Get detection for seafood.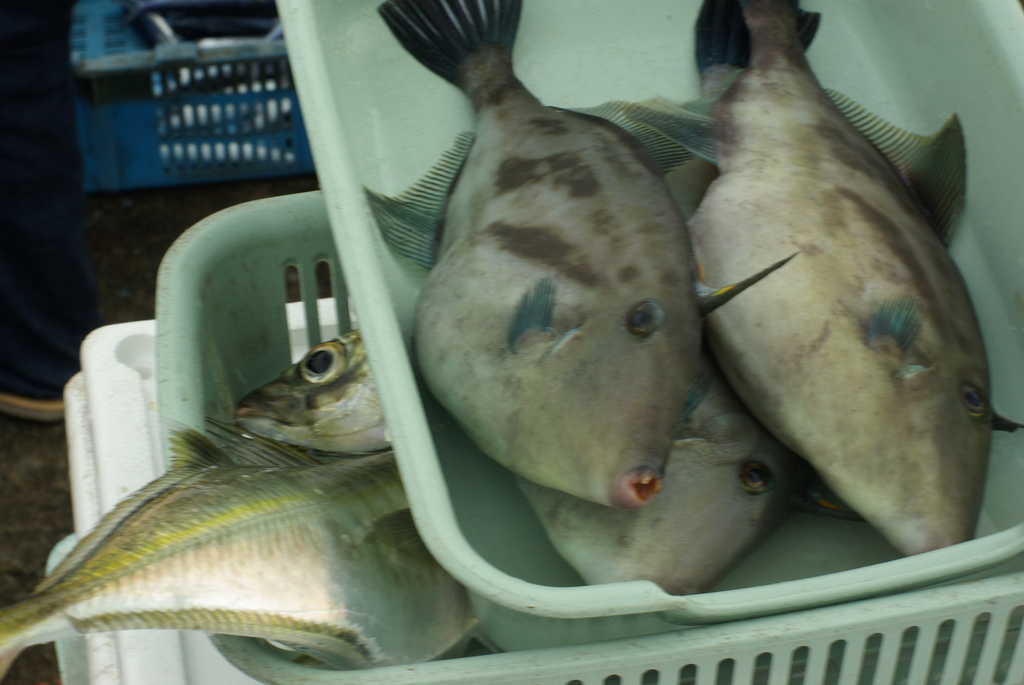
Detection: 0,416,480,682.
